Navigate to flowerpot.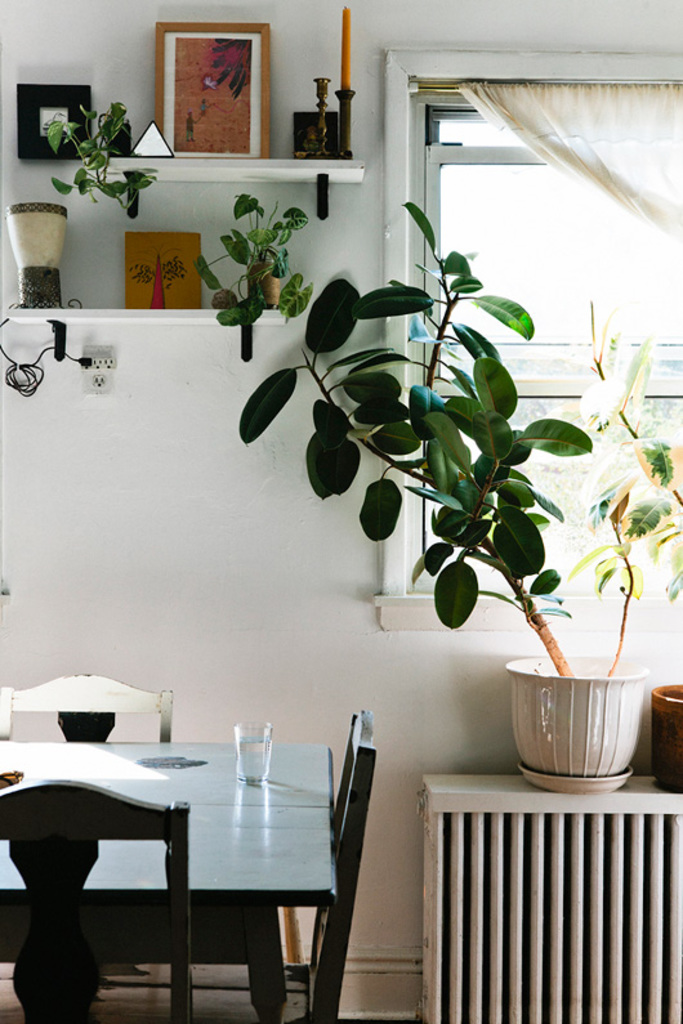
Navigation target: l=107, t=120, r=131, b=153.
